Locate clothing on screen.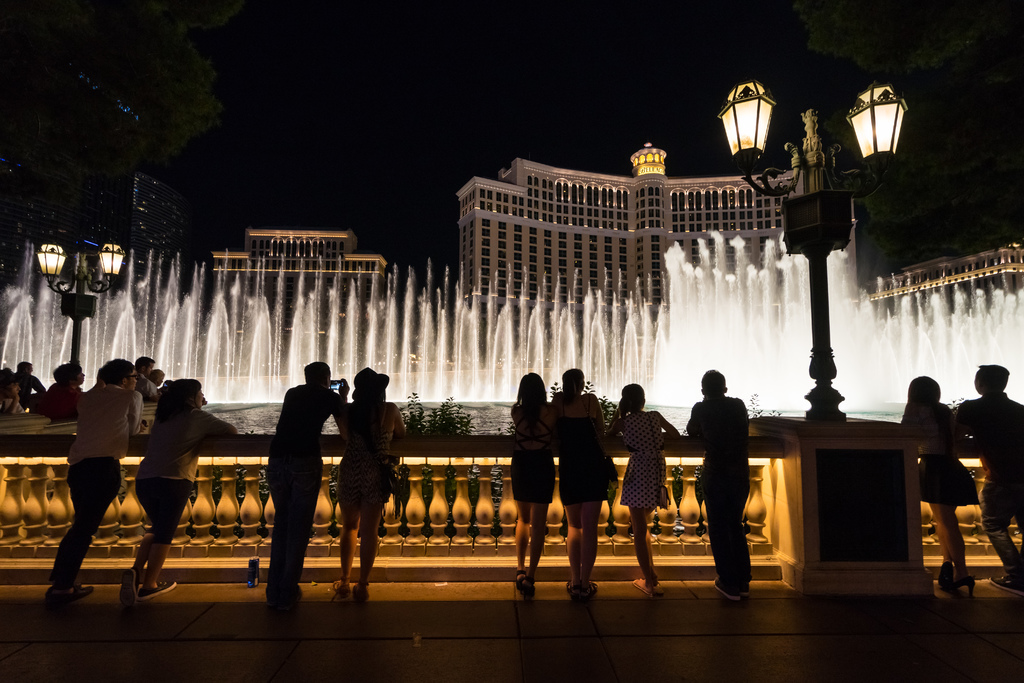
On screen at {"x1": 335, "y1": 399, "x2": 396, "y2": 504}.
